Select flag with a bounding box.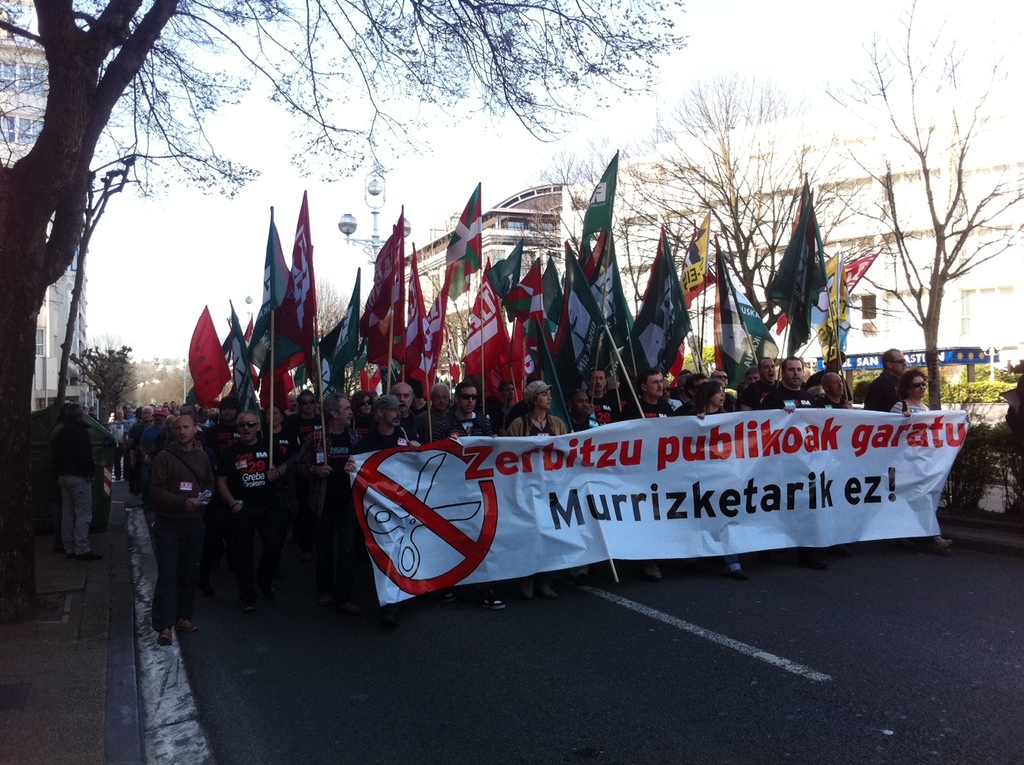
left=759, top=174, right=834, bottom=353.
